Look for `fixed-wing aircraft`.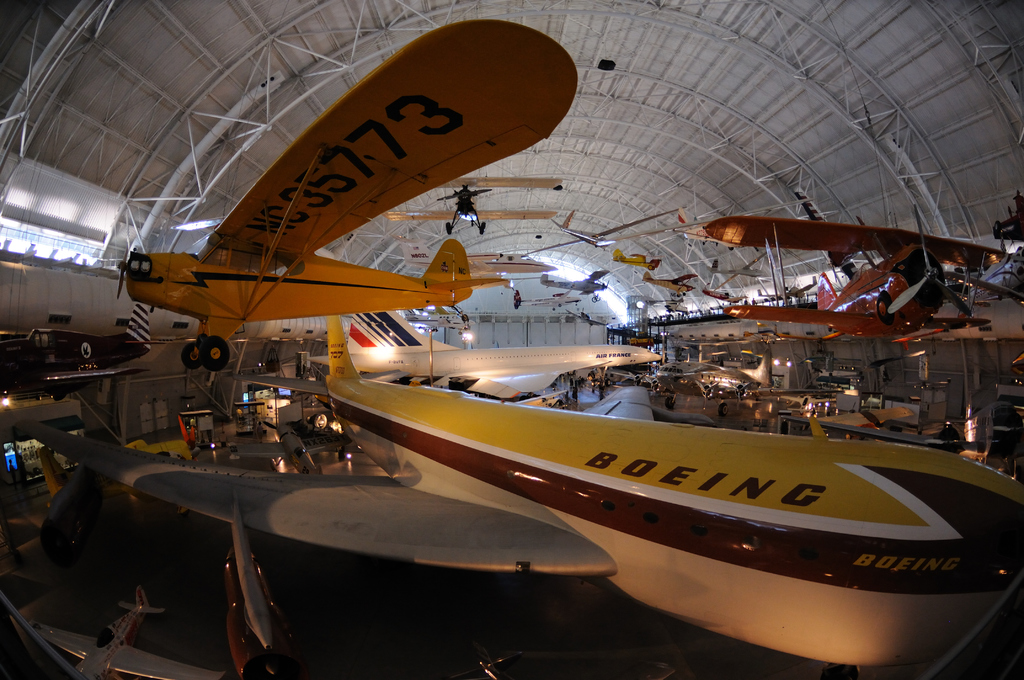
Found: l=703, t=253, r=769, b=280.
